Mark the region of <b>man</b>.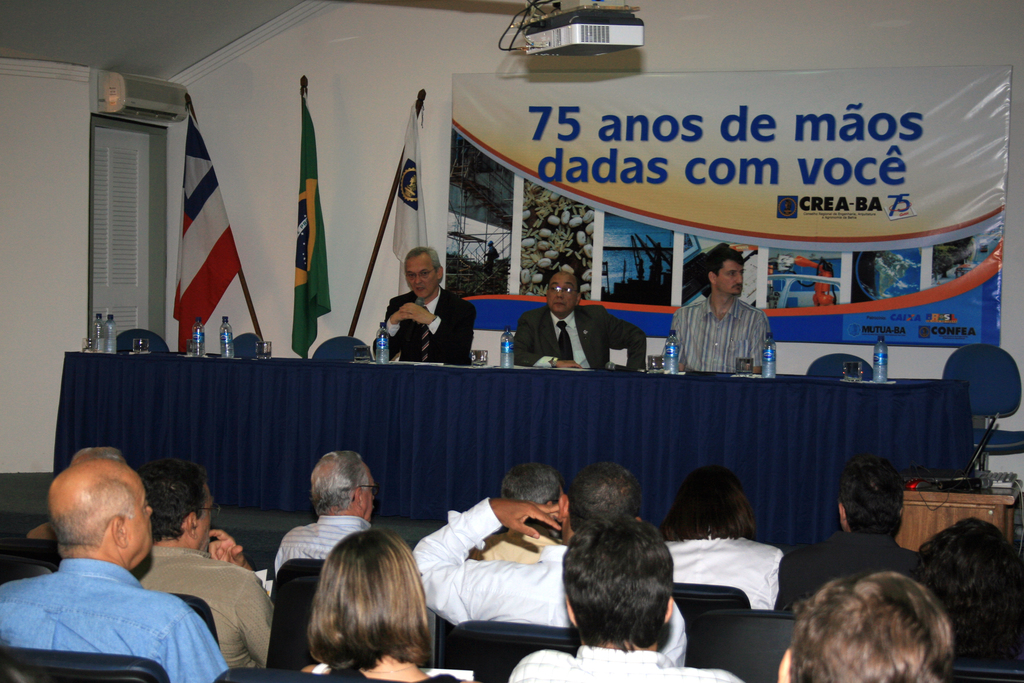
Region: {"x1": 411, "y1": 461, "x2": 685, "y2": 661}.
